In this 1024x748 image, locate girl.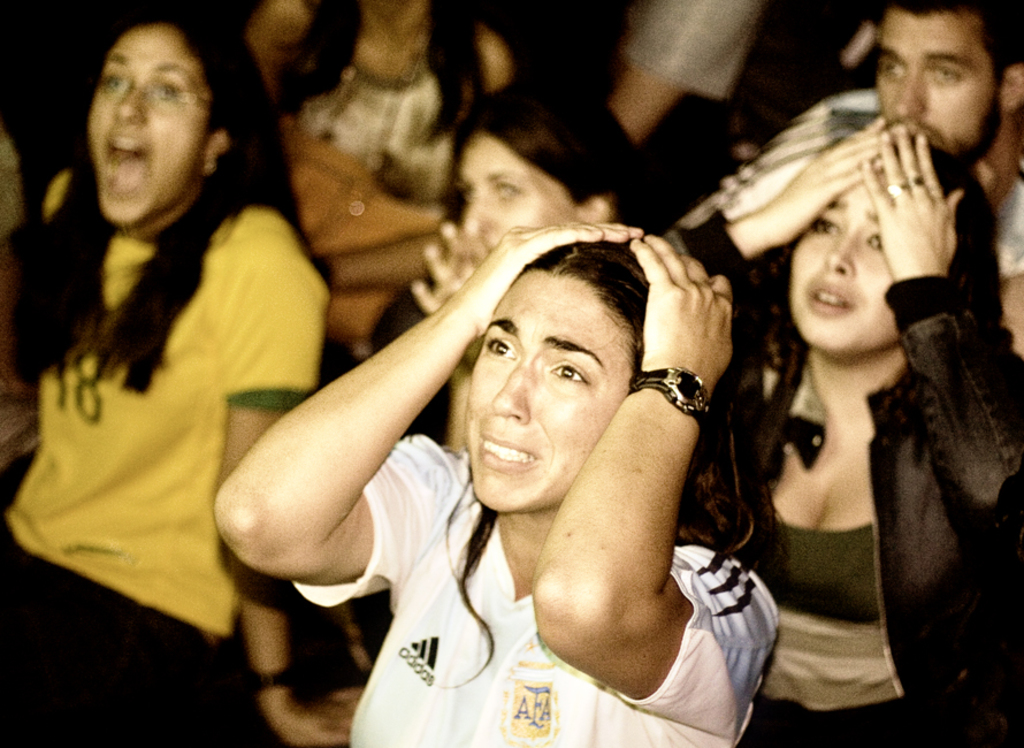
Bounding box: <box>0,0,328,747</box>.
